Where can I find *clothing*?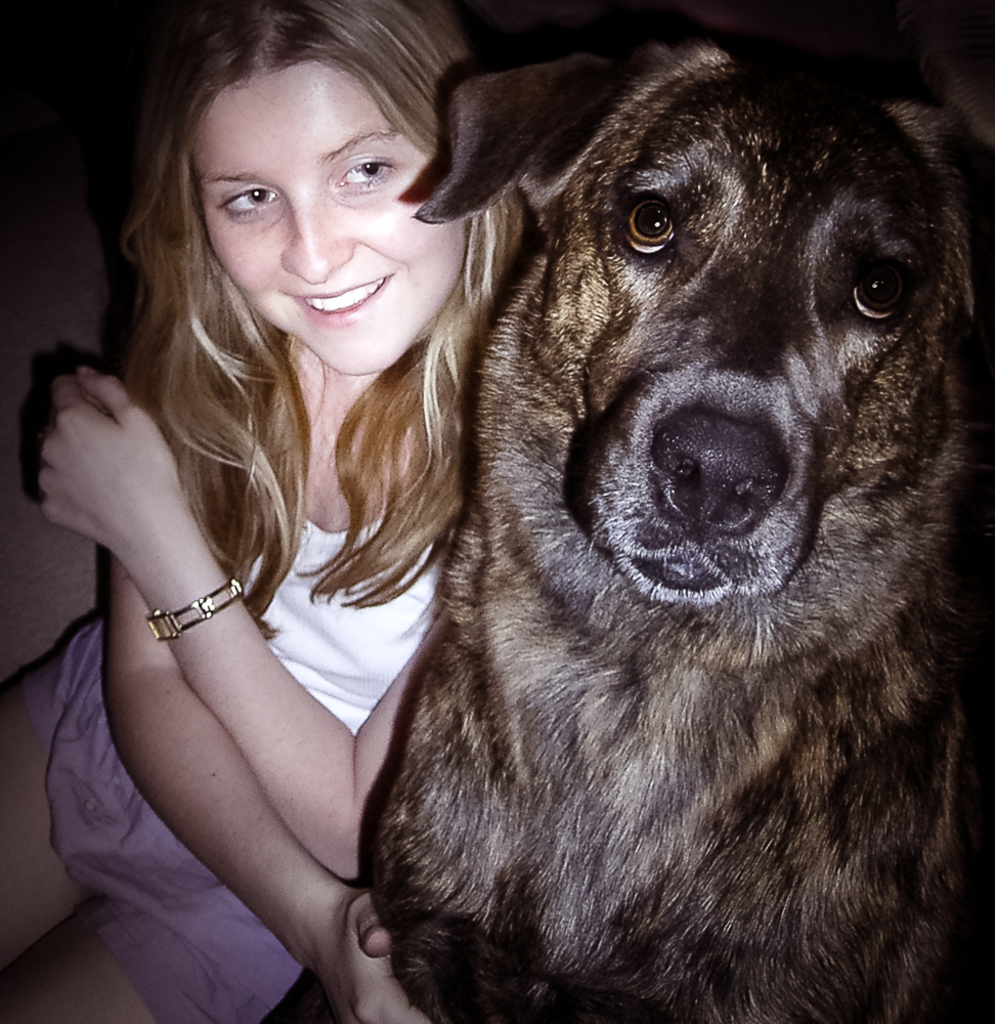
You can find it at {"x1": 58, "y1": 525, "x2": 450, "y2": 1023}.
